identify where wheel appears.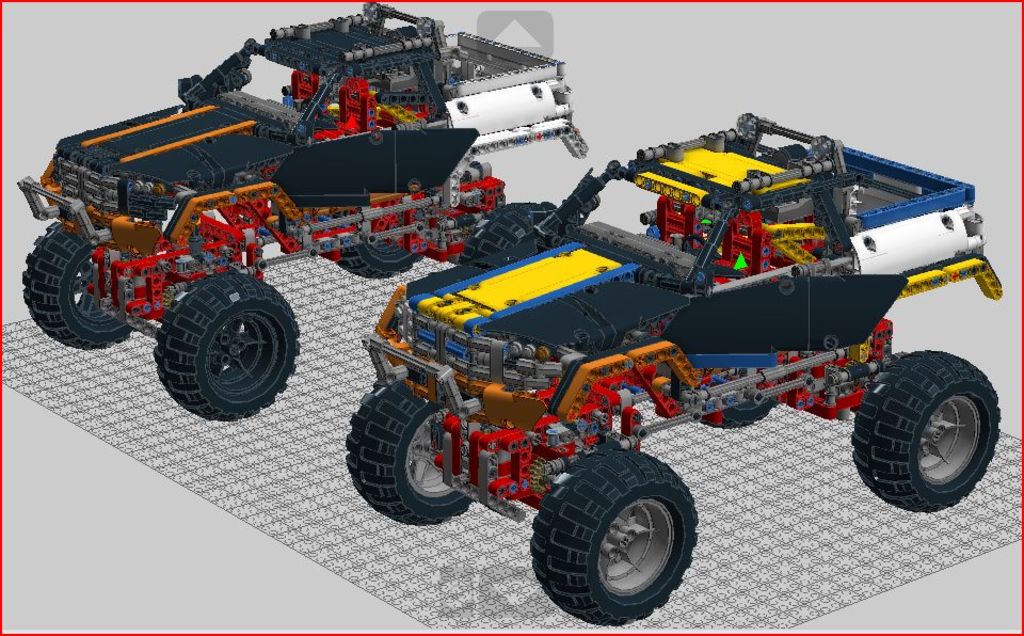
Appears at {"left": 19, "top": 218, "right": 134, "bottom": 352}.
